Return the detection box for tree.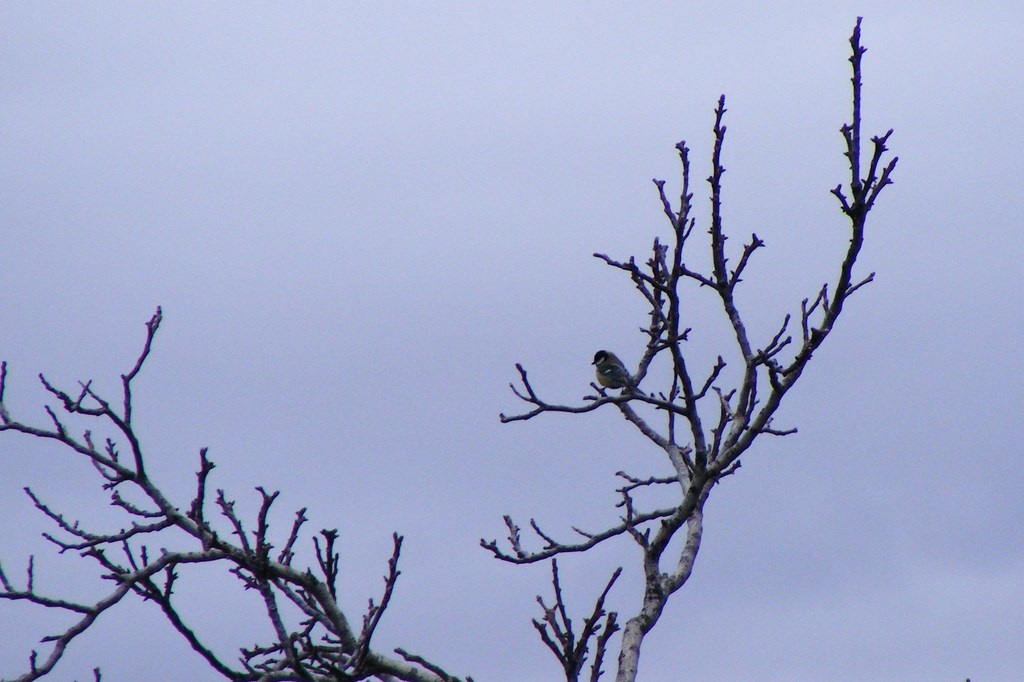
<region>0, 304, 479, 681</region>.
